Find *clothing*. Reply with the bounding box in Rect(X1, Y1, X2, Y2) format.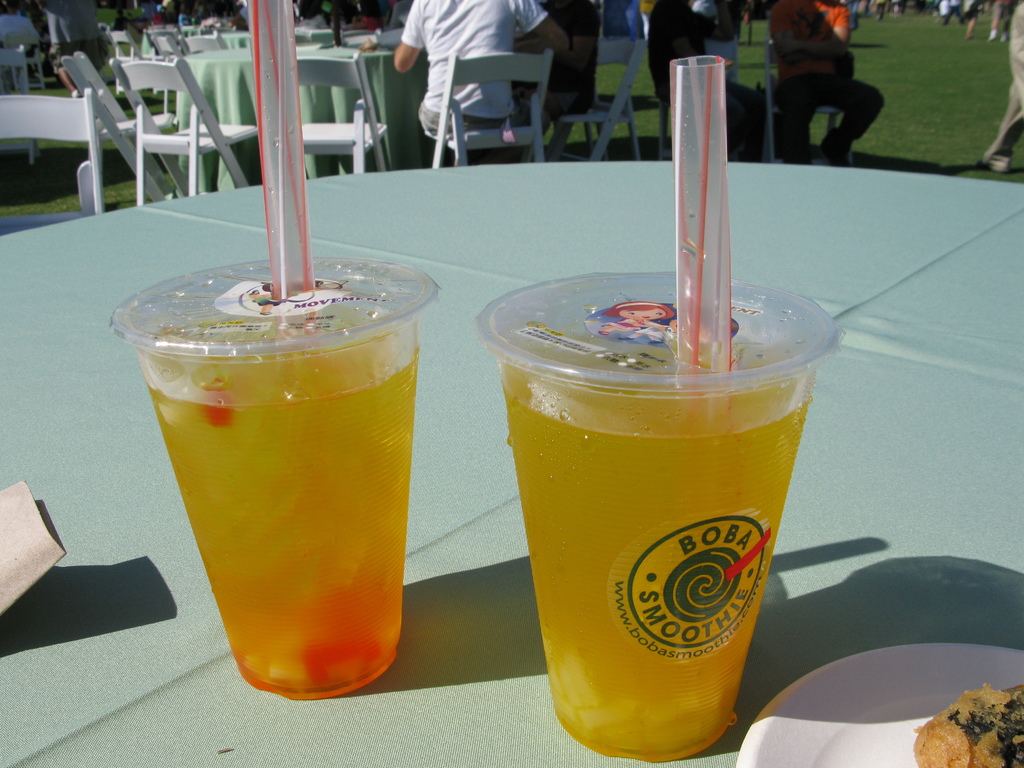
Rect(42, 0, 100, 70).
